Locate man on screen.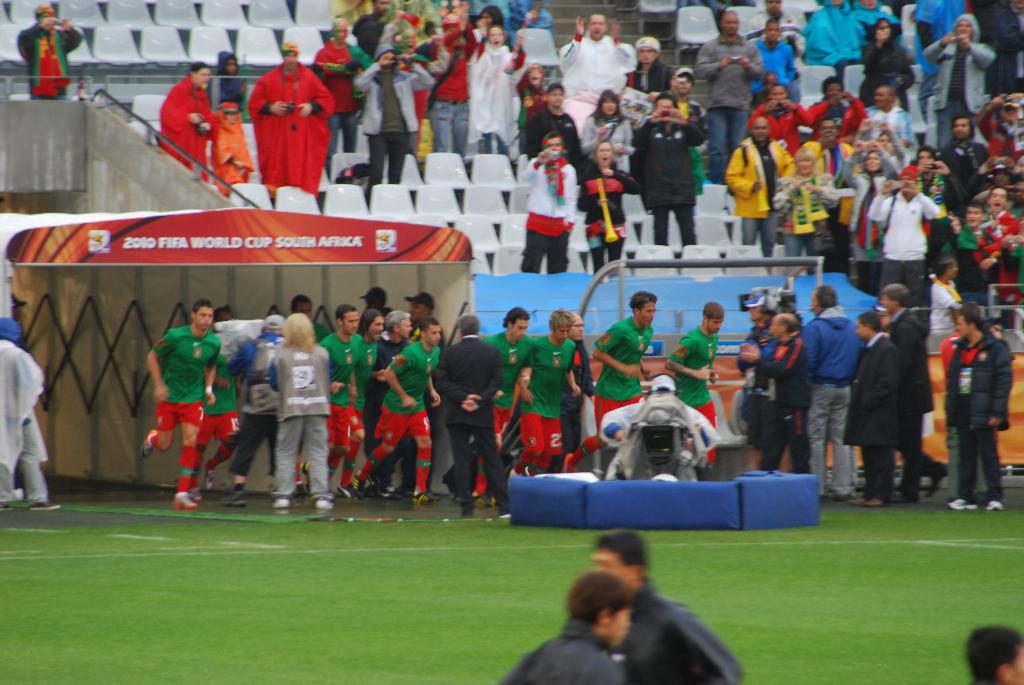
On screen at box=[941, 296, 1015, 519].
